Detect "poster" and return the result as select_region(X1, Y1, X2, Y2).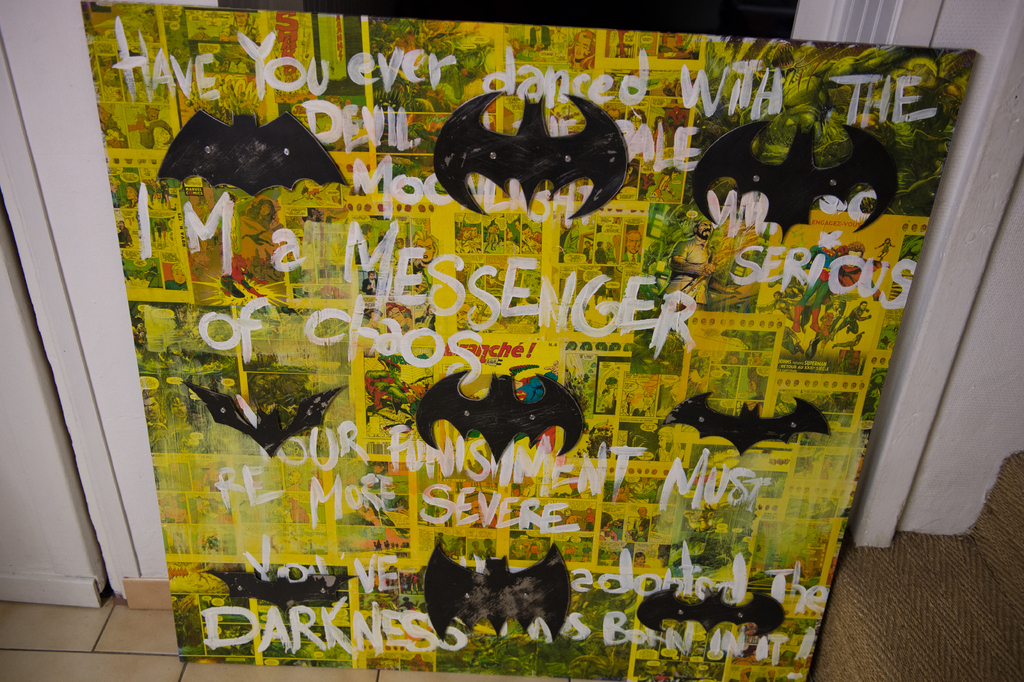
select_region(79, 0, 985, 681).
